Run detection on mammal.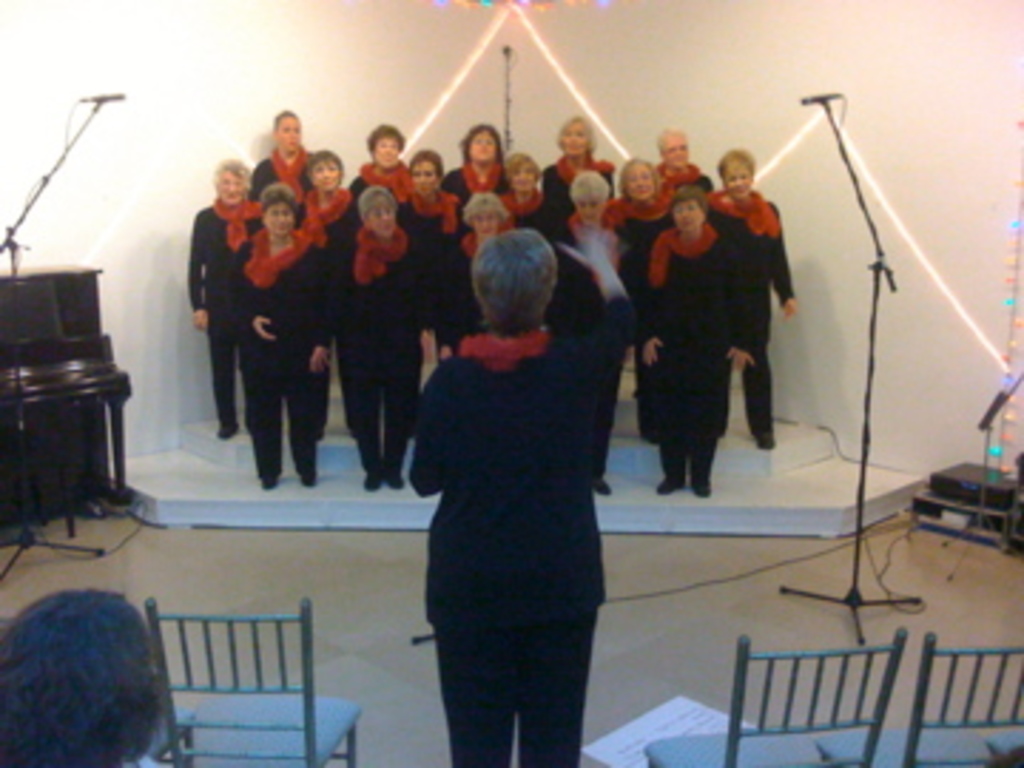
Result: crop(651, 131, 711, 444).
